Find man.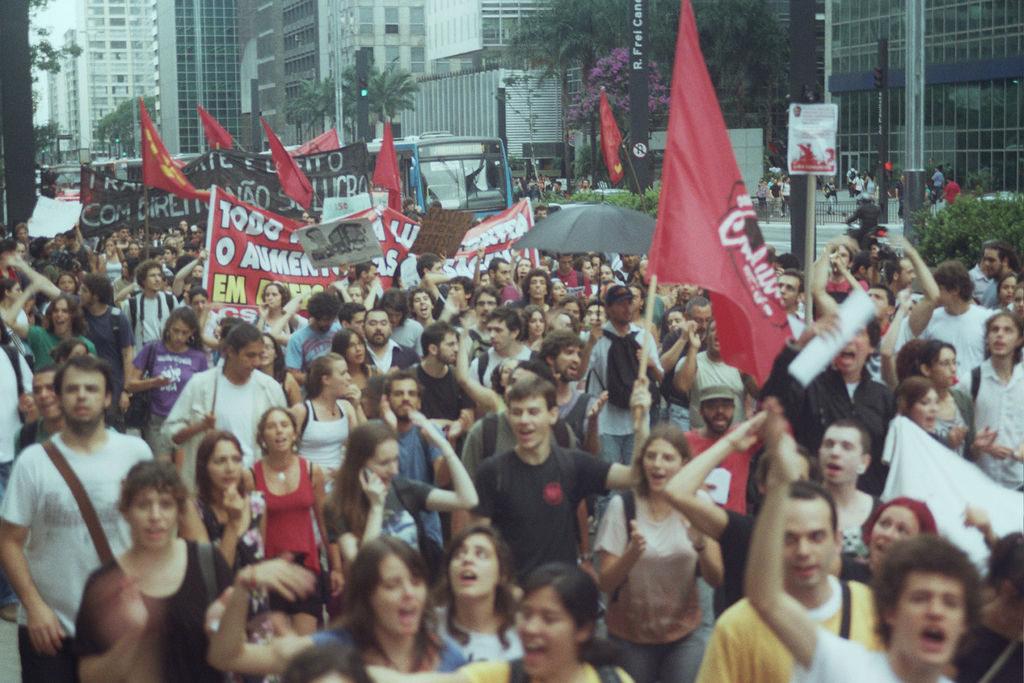
bbox=(558, 254, 591, 305).
